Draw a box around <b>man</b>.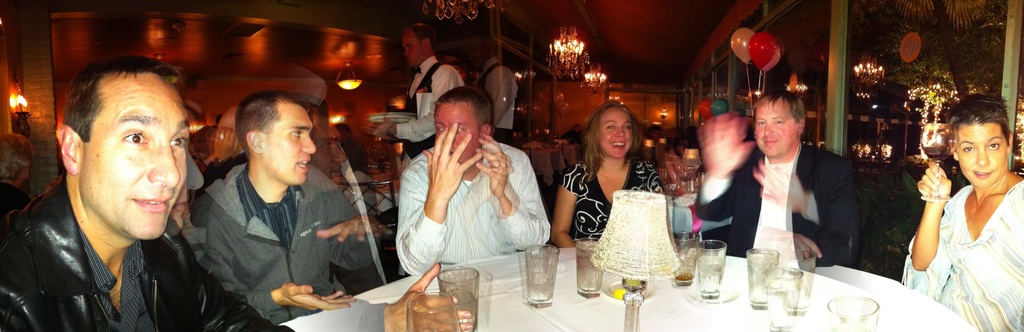
select_region(366, 19, 465, 171).
